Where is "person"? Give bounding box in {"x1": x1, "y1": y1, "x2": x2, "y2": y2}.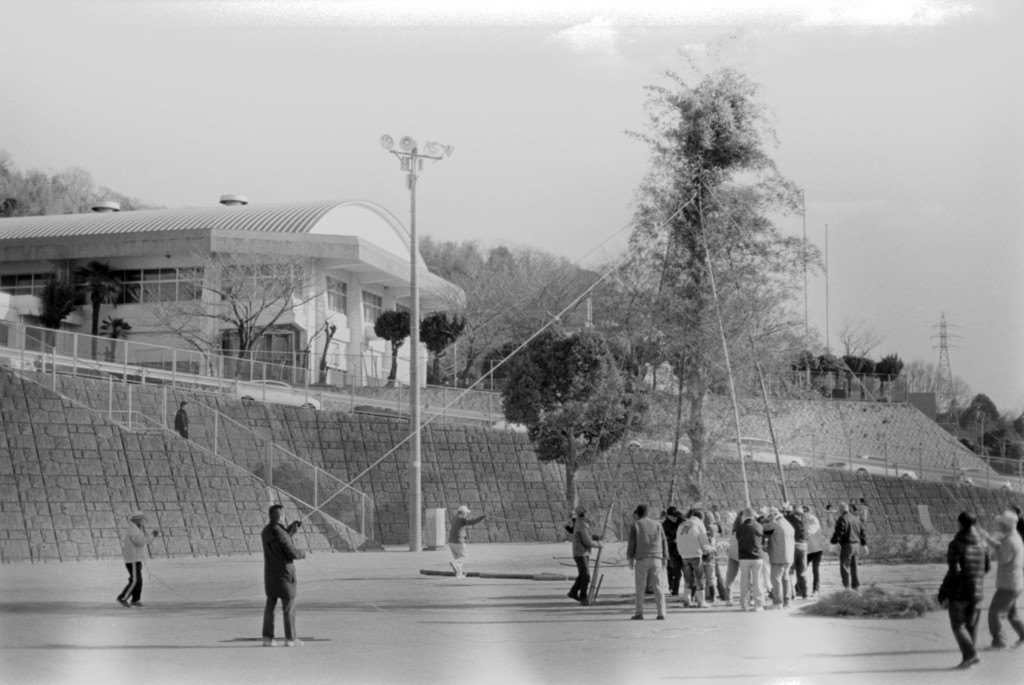
{"x1": 111, "y1": 510, "x2": 161, "y2": 607}.
